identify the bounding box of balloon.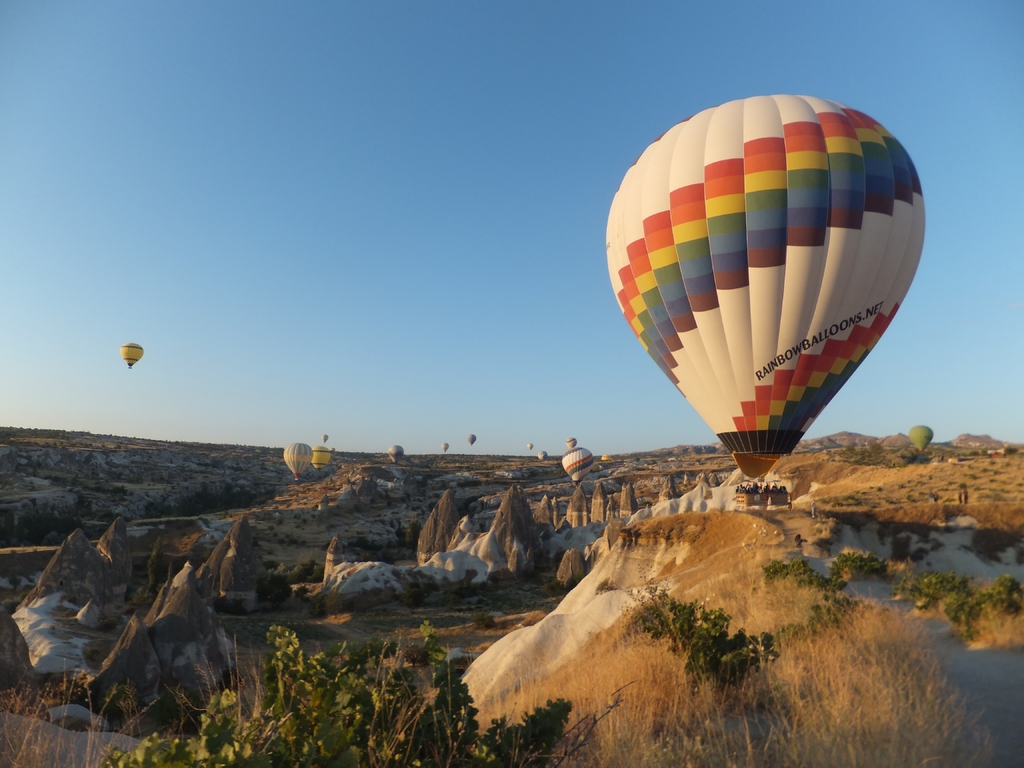
604,93,925,477.
